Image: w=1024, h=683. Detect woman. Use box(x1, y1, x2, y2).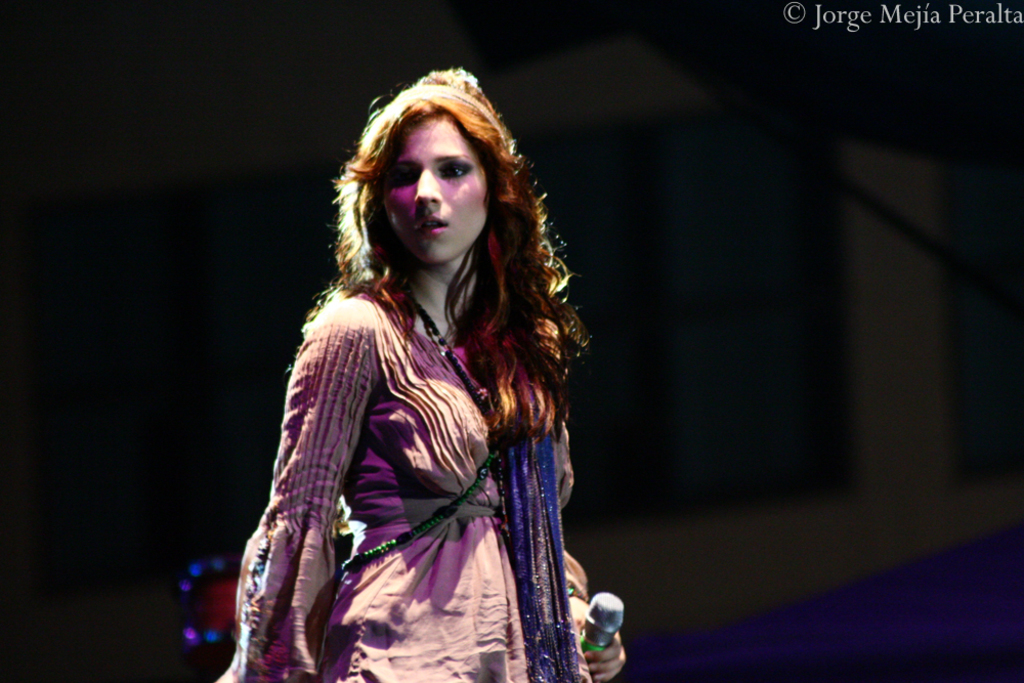
box(211, 61, 618, 682).
